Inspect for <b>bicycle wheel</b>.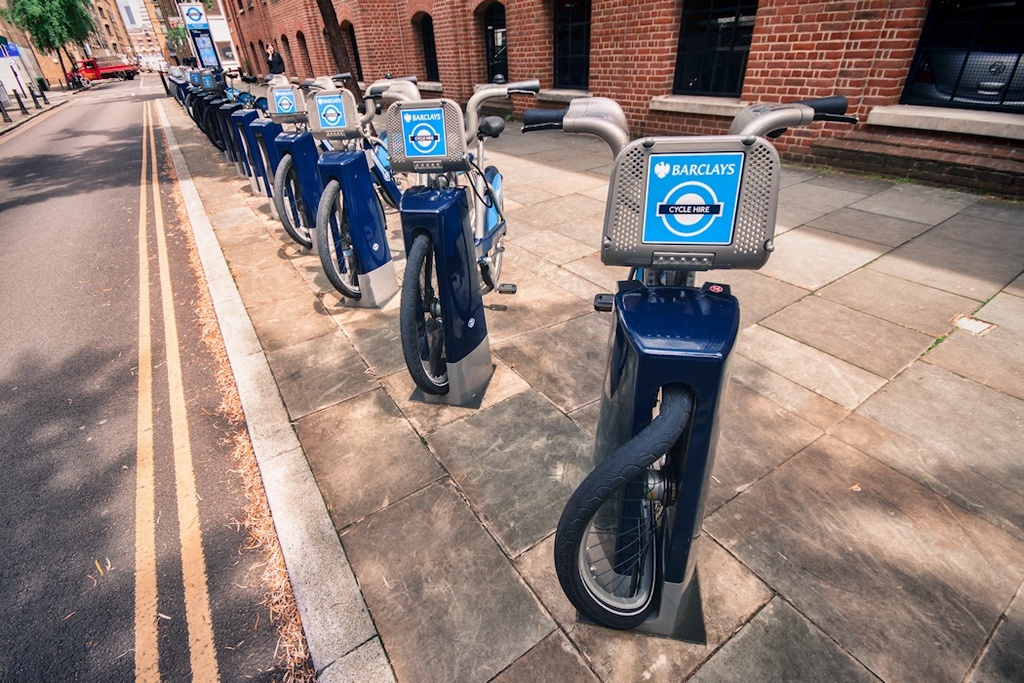
Inspection: x1=571, y1=356, x2=718, y2=642.
